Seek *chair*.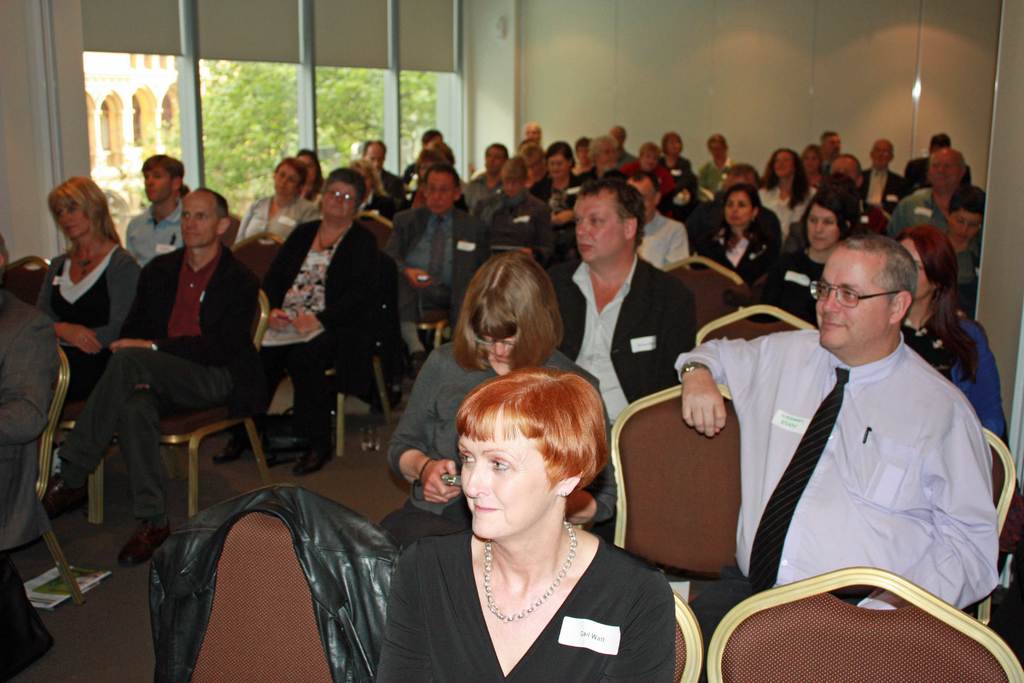
x1=32, y1=342, x2=87, y2=605.
